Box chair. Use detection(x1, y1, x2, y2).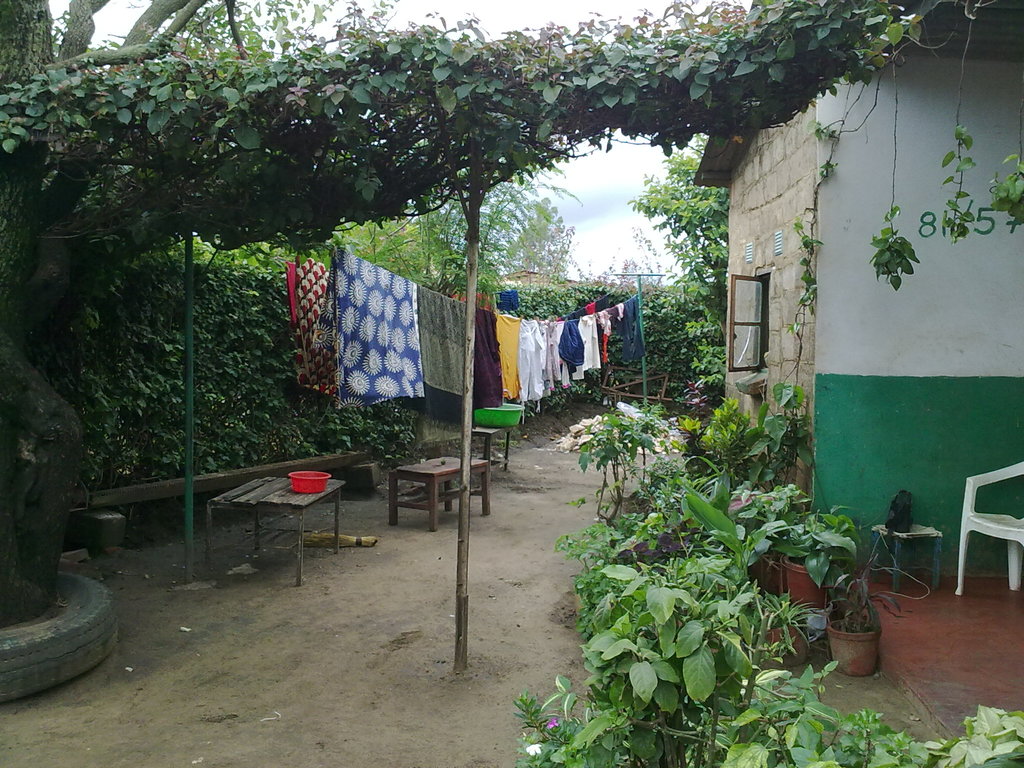
detection(950, 452, 1023, 598).
